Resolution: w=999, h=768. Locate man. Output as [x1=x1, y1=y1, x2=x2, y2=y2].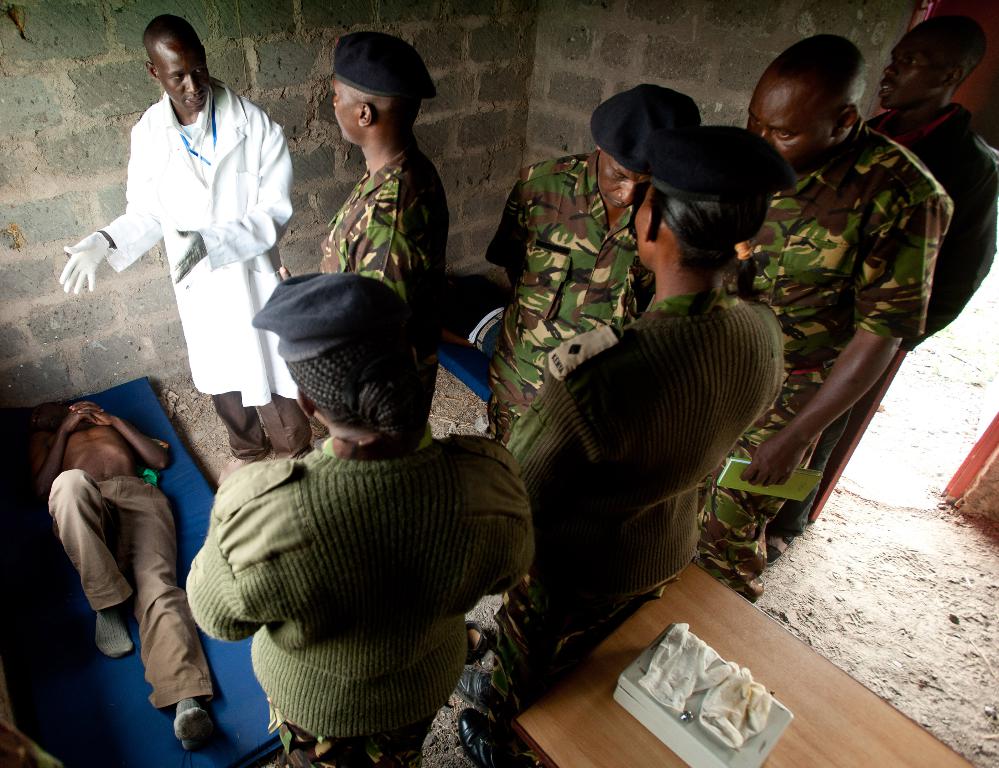
[x1=68, y1=17, x2=307, y2=465].
